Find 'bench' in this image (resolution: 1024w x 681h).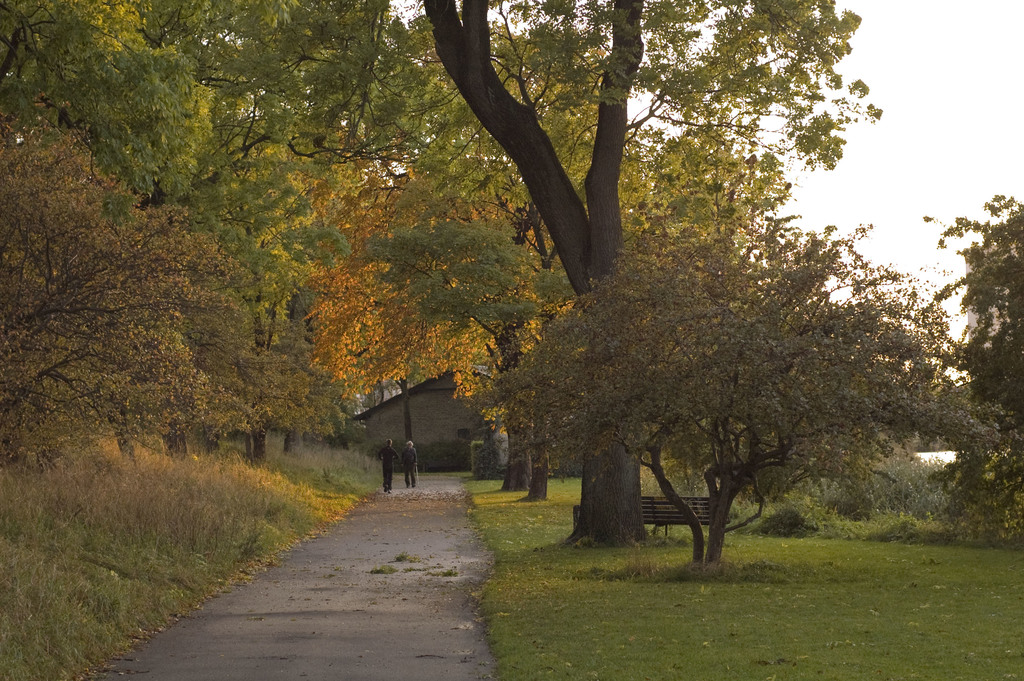
crop(574, 498, 731, 540).
